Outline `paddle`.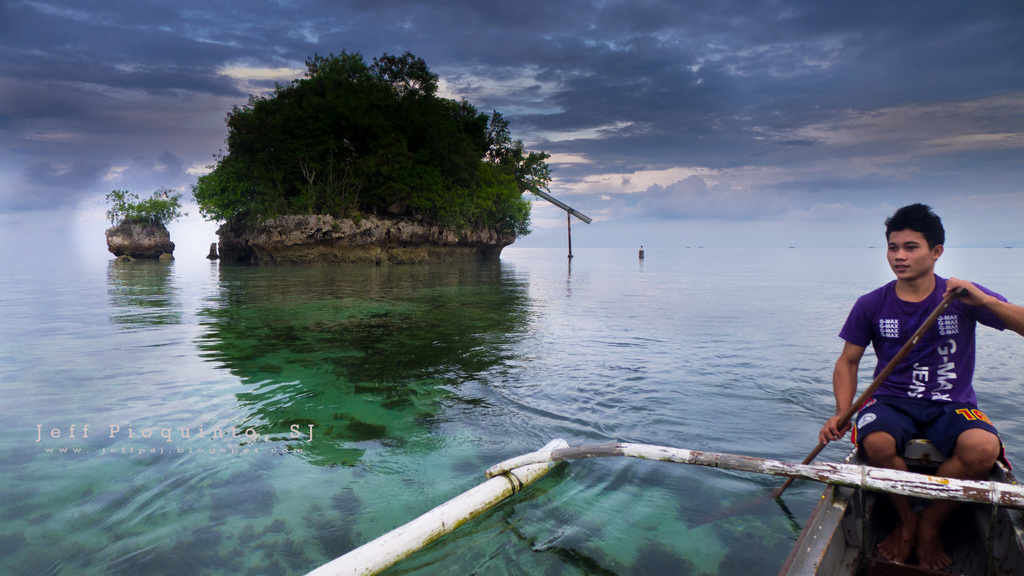
Outline: [768, 289, 966, 499].
